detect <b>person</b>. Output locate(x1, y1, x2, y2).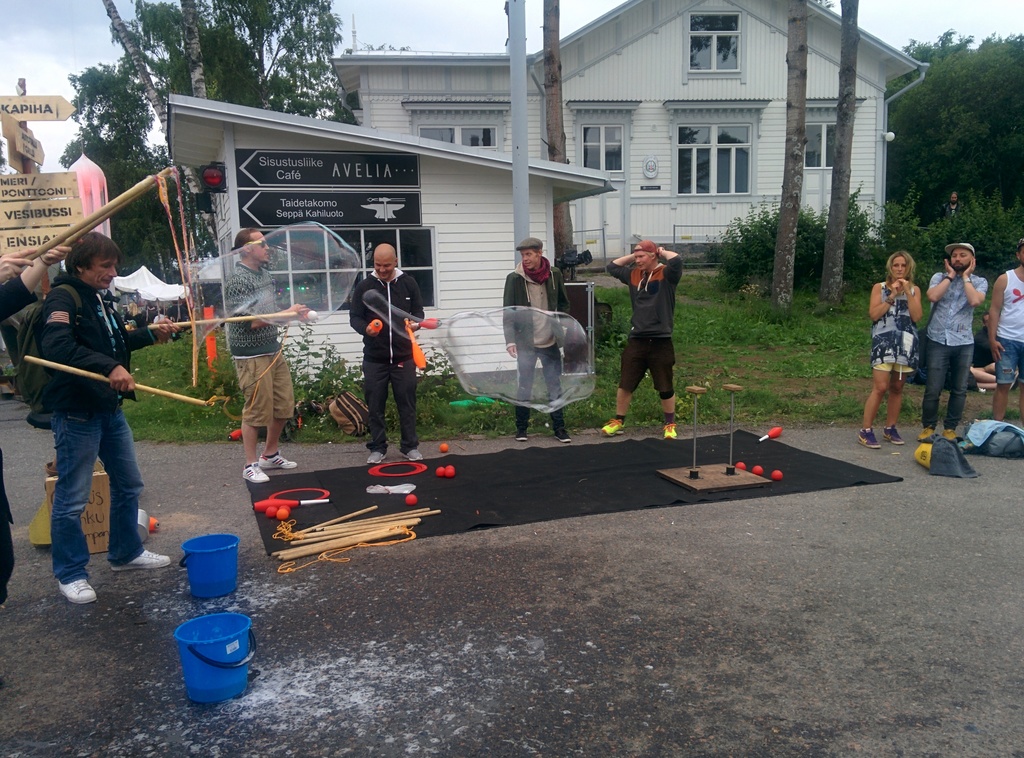
locate(915, 245, 987, 441).
